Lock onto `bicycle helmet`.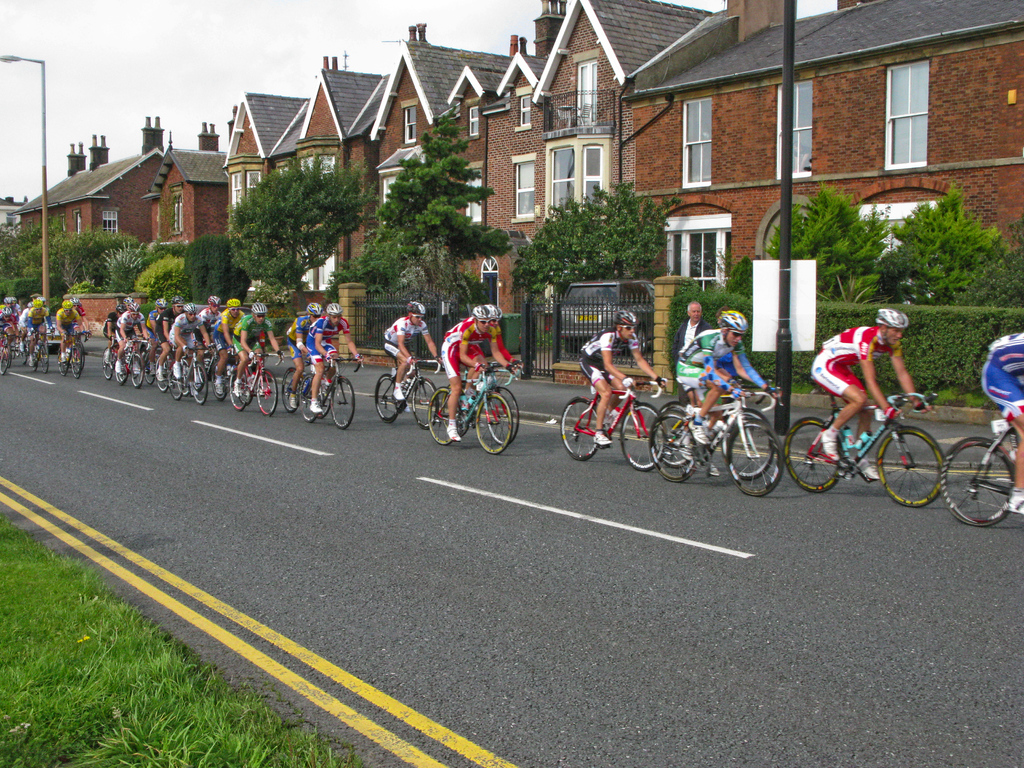
Locked: 226/300/241/308.
